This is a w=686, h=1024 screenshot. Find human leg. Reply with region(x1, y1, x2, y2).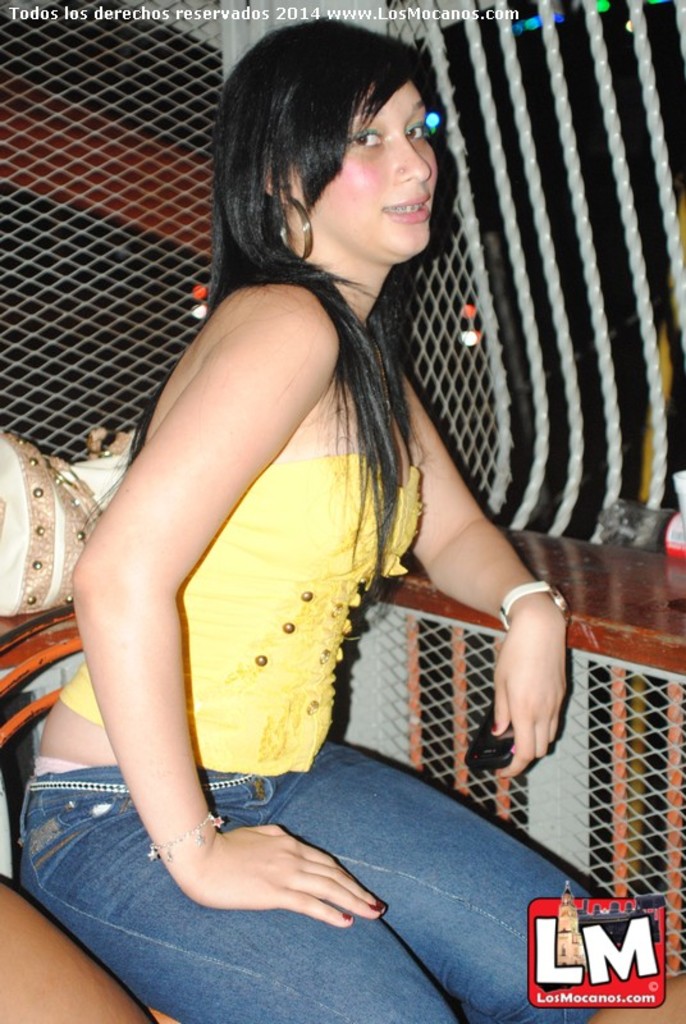
region(201, 744, 604, 1023).
